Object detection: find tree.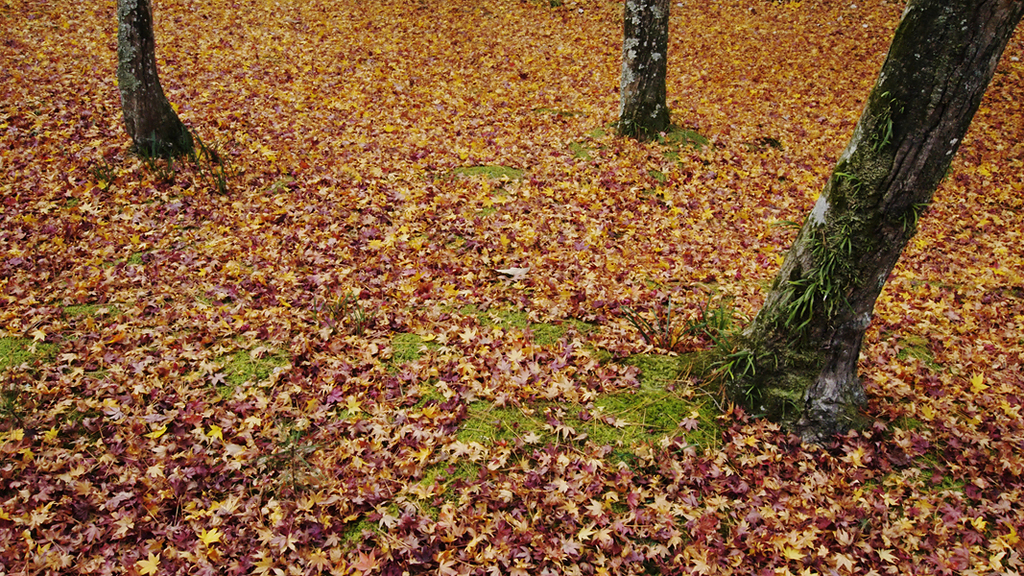
[left=583, top=0, right=673, bottom=140].
